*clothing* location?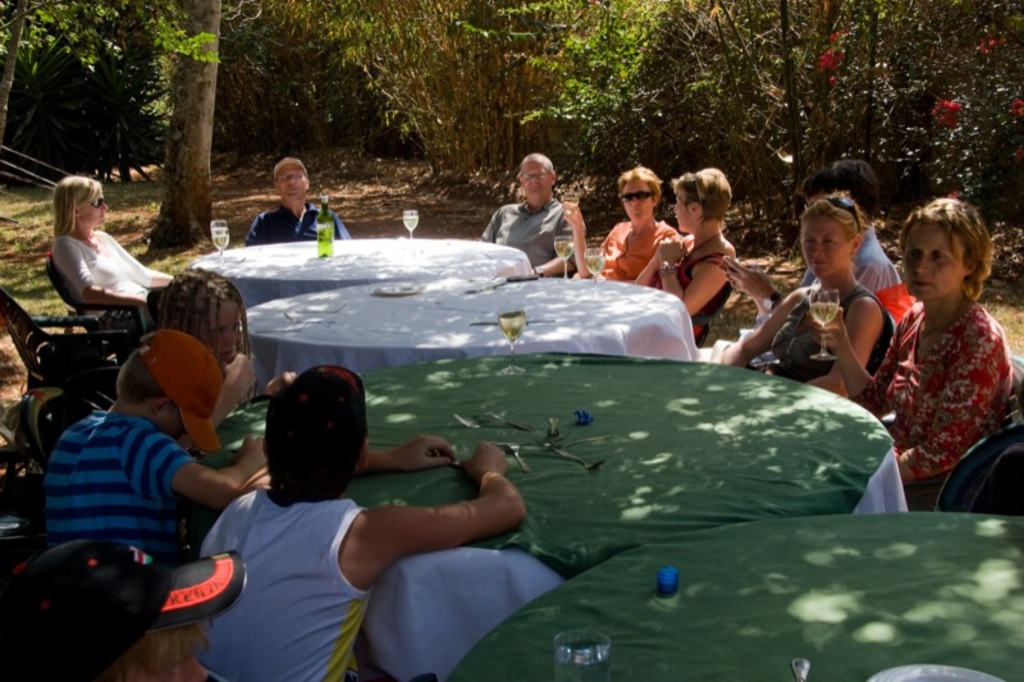
[left=40, top=402, right=192, bottom=554]
